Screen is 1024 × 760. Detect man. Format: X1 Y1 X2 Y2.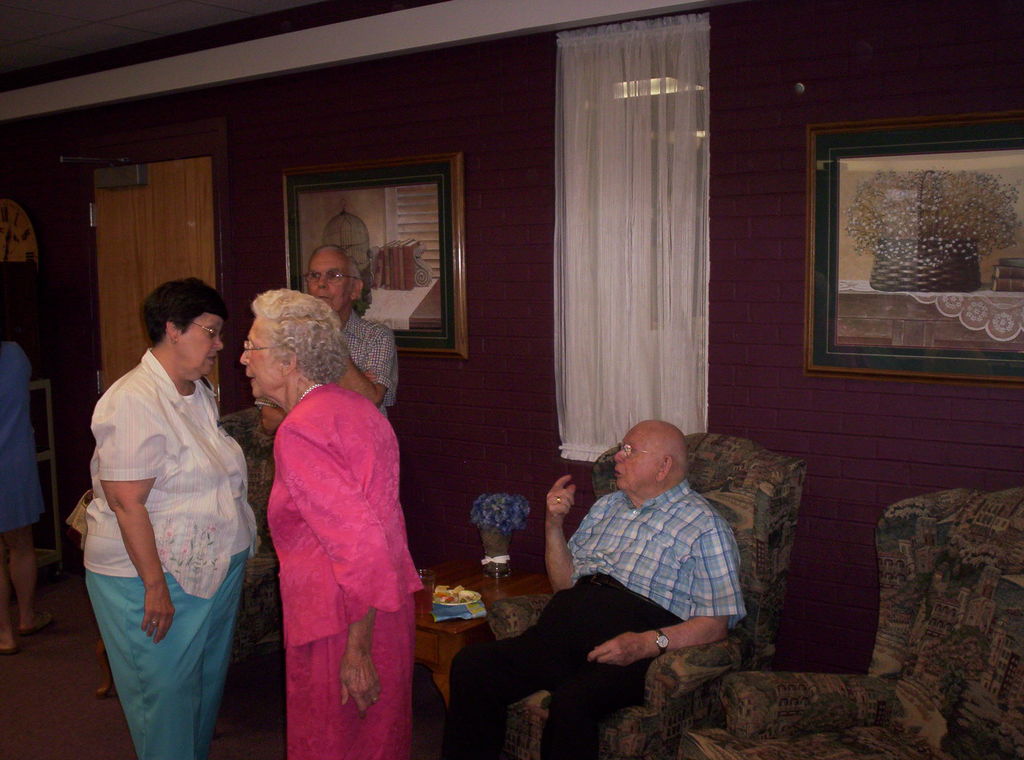
444 419 748 755.
